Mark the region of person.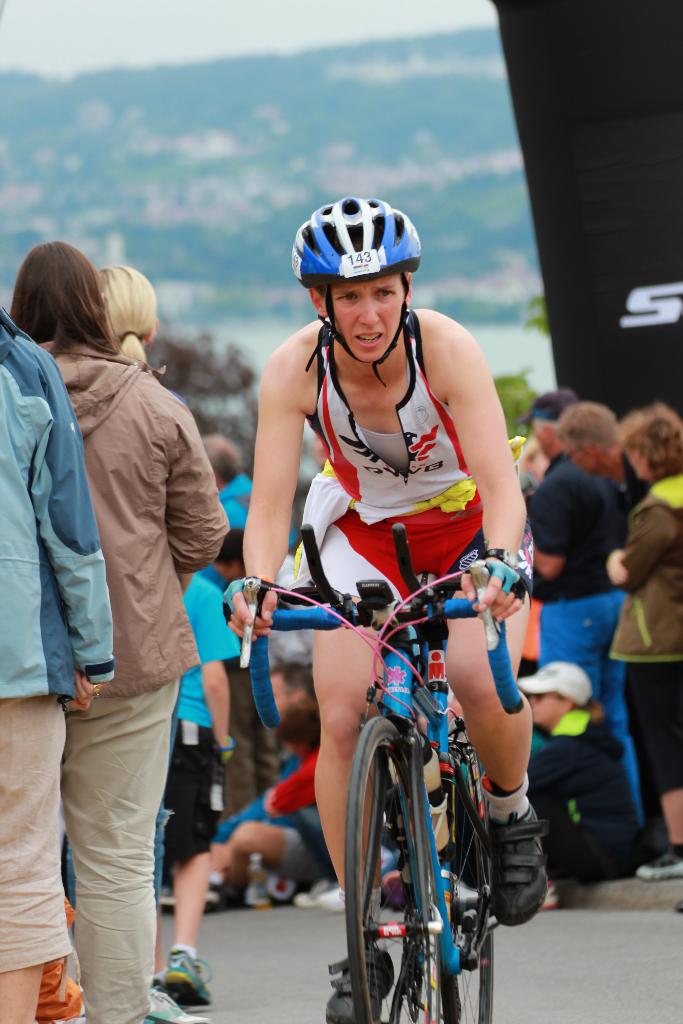
Region: box=[2, 237, 233, 1023].
